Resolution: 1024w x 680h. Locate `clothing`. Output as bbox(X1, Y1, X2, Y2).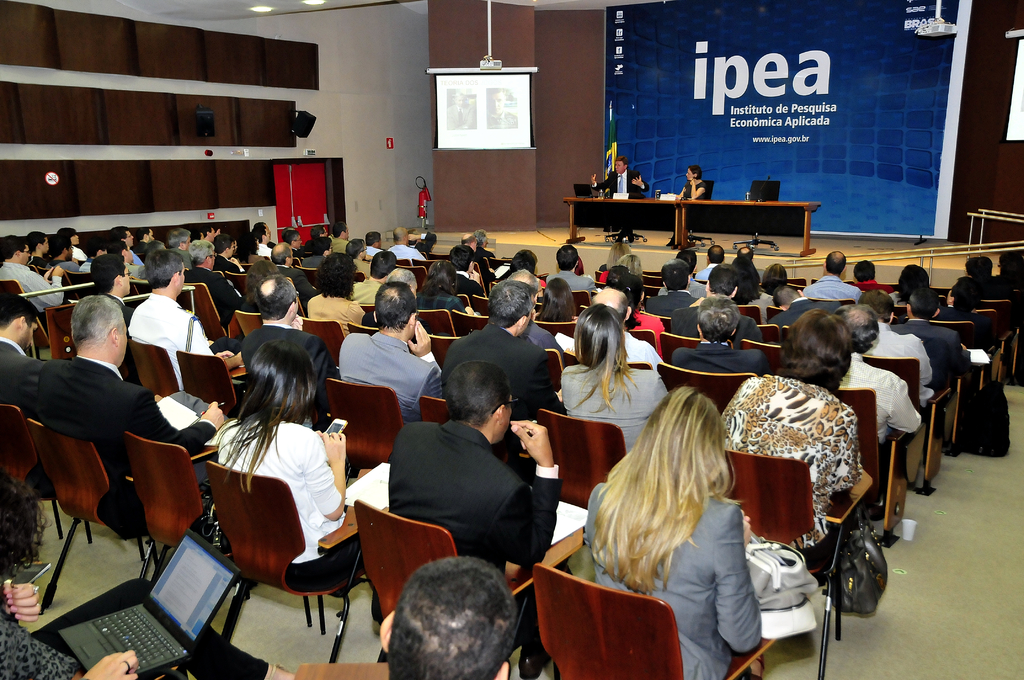
bbox(676, 339, 774, 387).
